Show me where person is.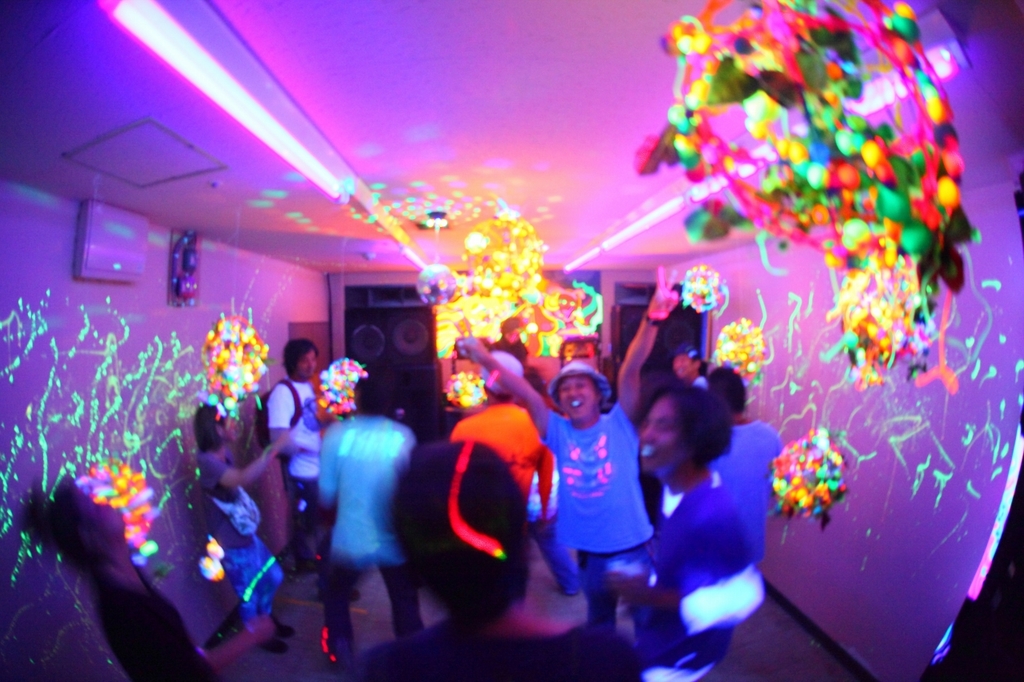
person is at [608, 381, 766, 681].
